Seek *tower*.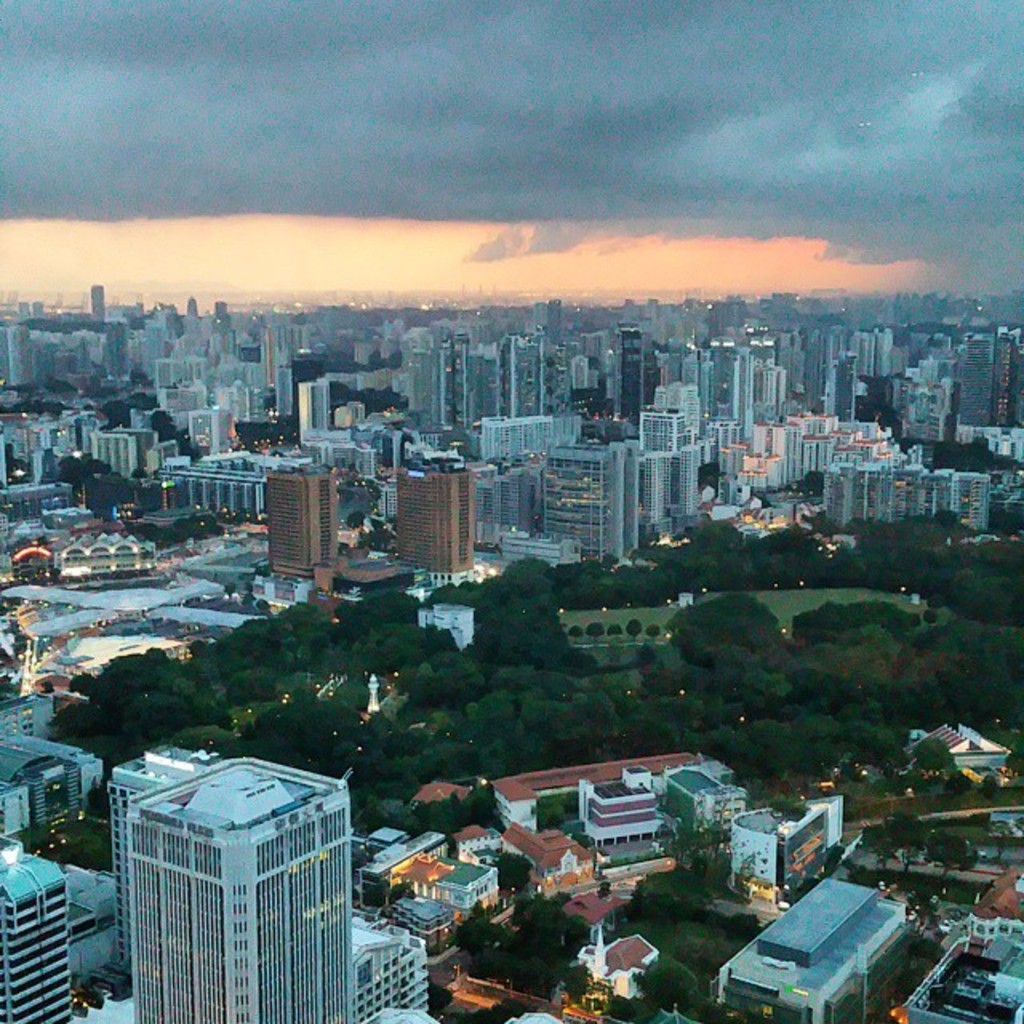
x1=2, y1=294, x2=1022, y2=563.
